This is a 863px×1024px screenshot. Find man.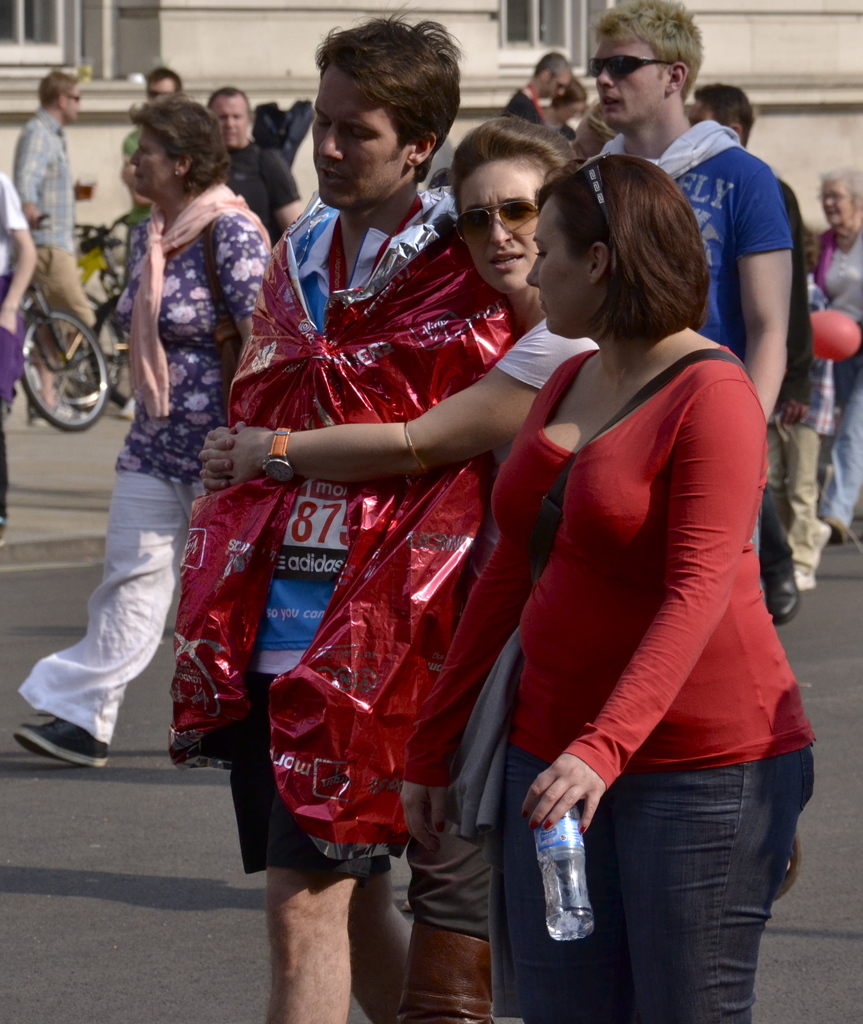
Bounding box: detection(204, 88, 300, 247).
